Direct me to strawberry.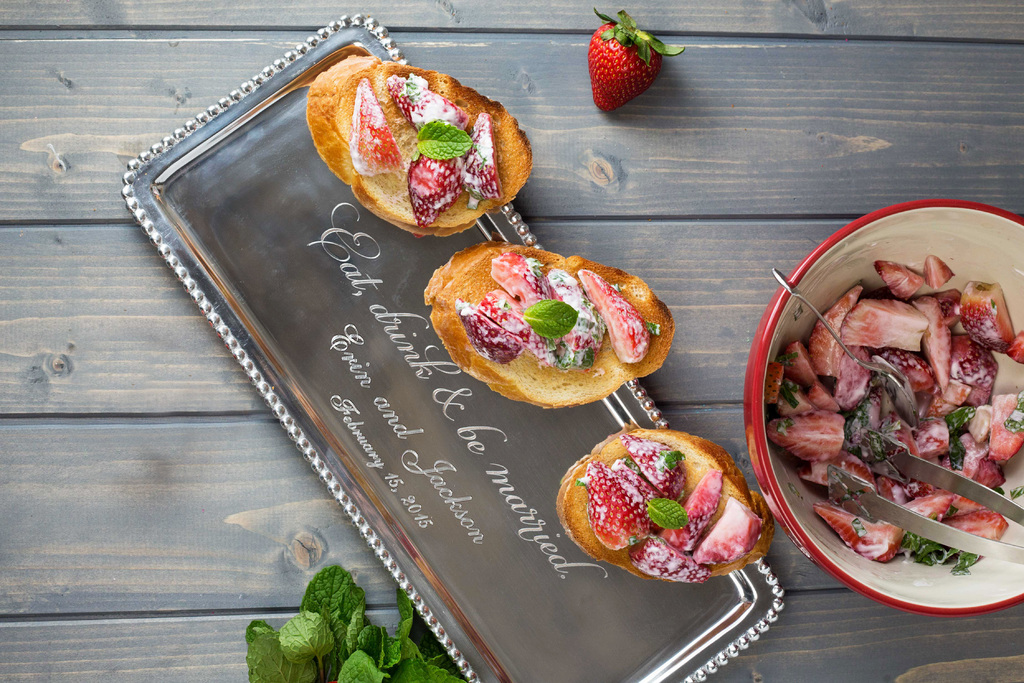
Direction: <bbox>350, 78, 403, 175</bbox>.
